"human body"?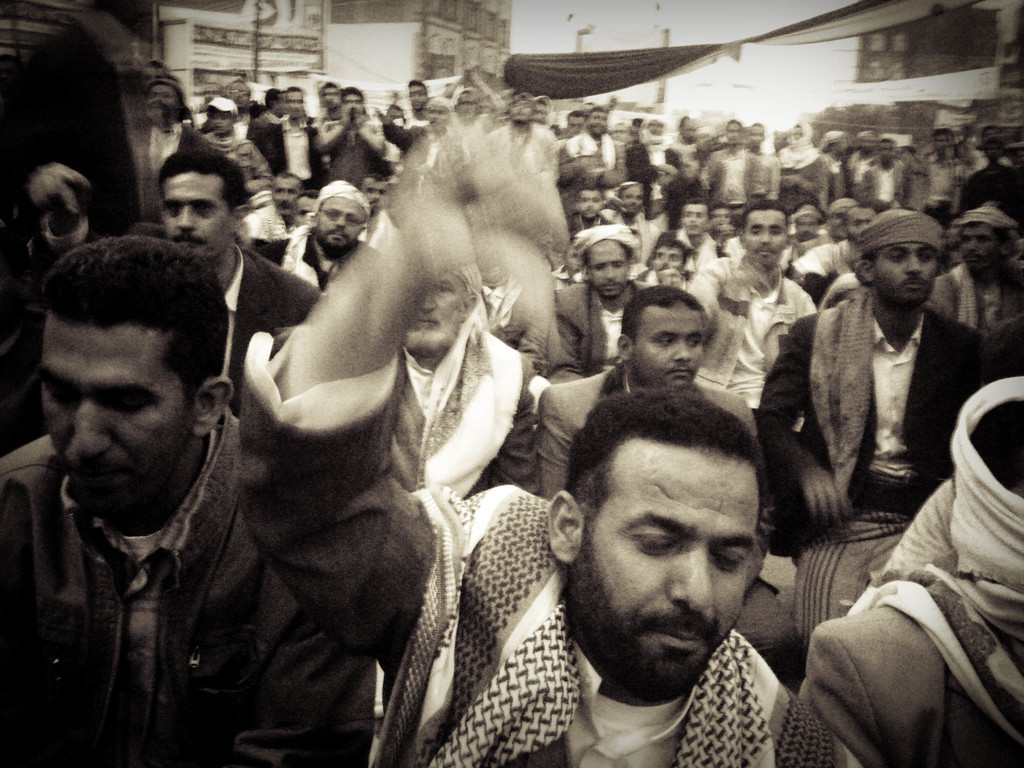
798:548:1023:767
